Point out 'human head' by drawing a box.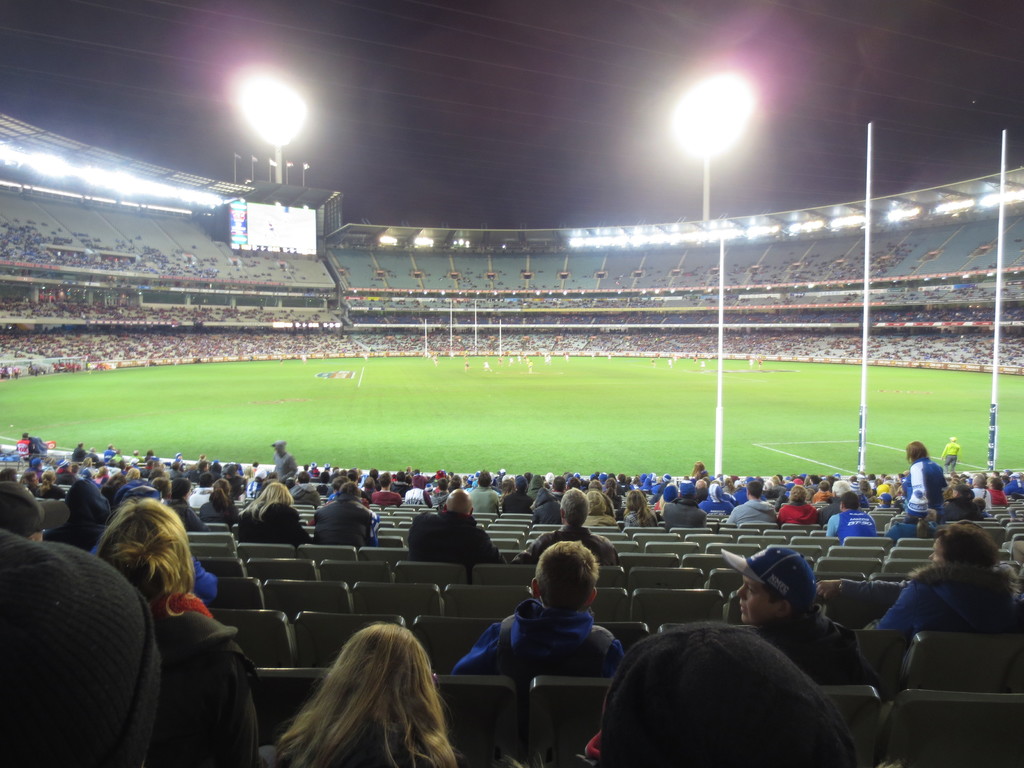
{"left": 20, "top": 468, "right": 37, "bottom": 484}.
